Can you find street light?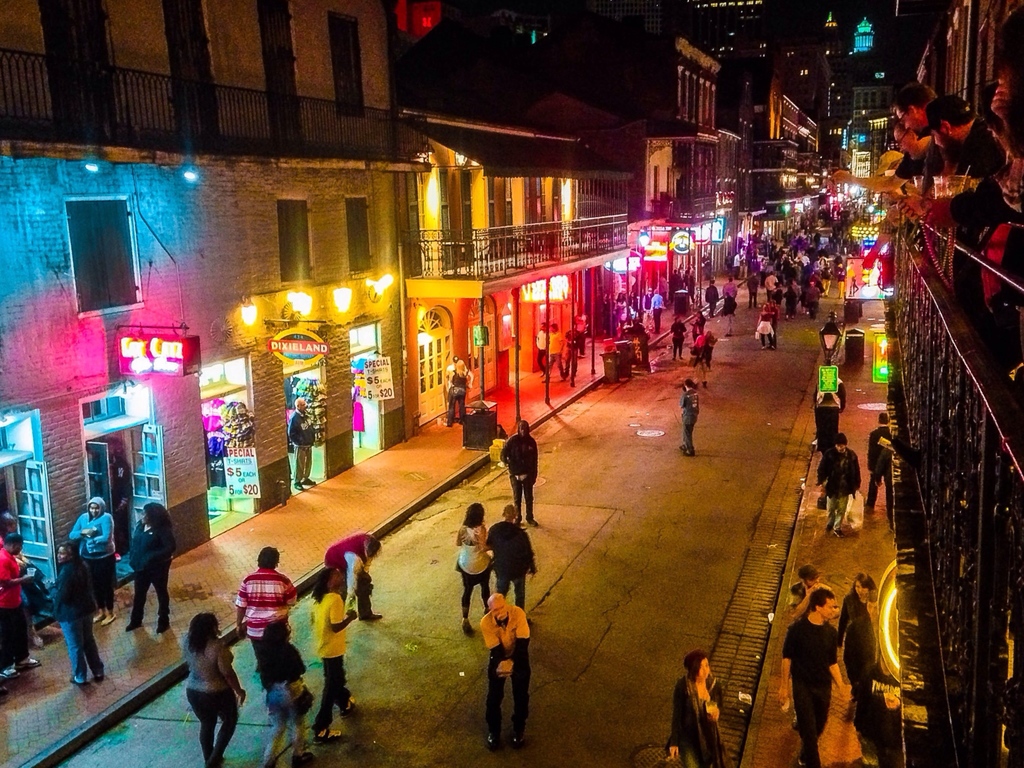
Yes, bounding box: crop(816, 311, 845, 364).
